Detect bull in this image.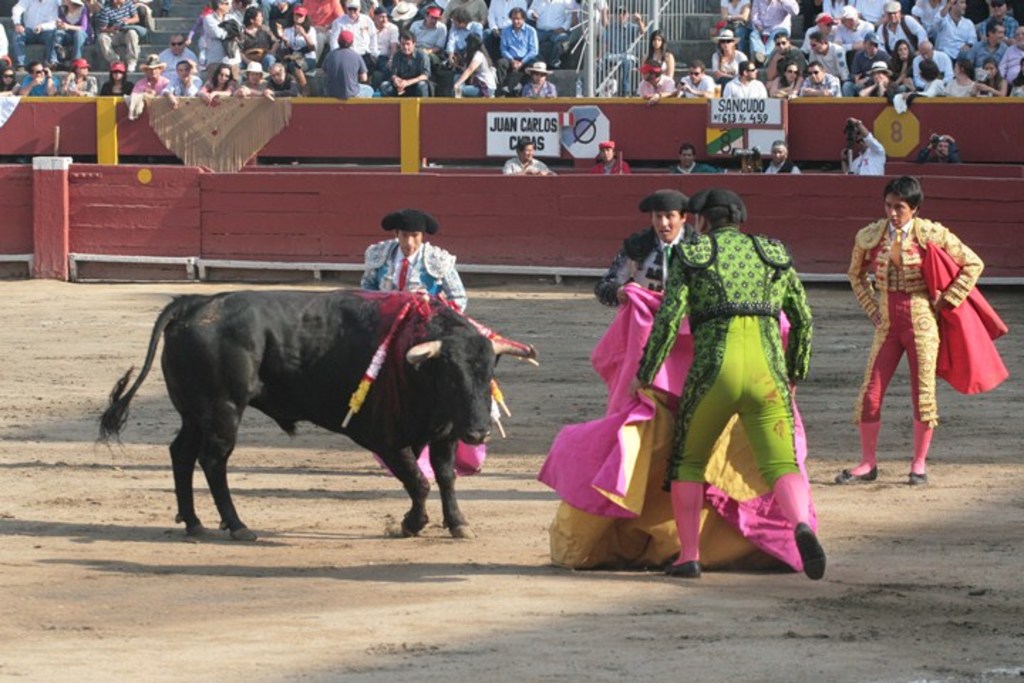
Detection: detection(98, 293, 535, 545).
